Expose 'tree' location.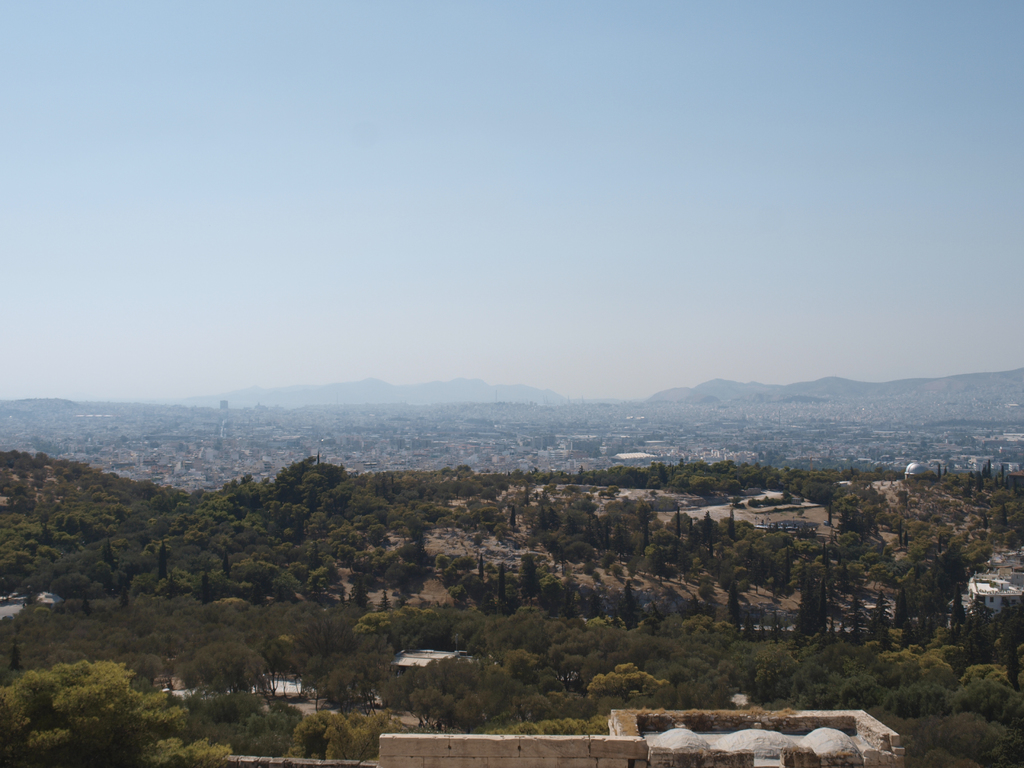
Exposed at detection(367, 526, 386, 548).
